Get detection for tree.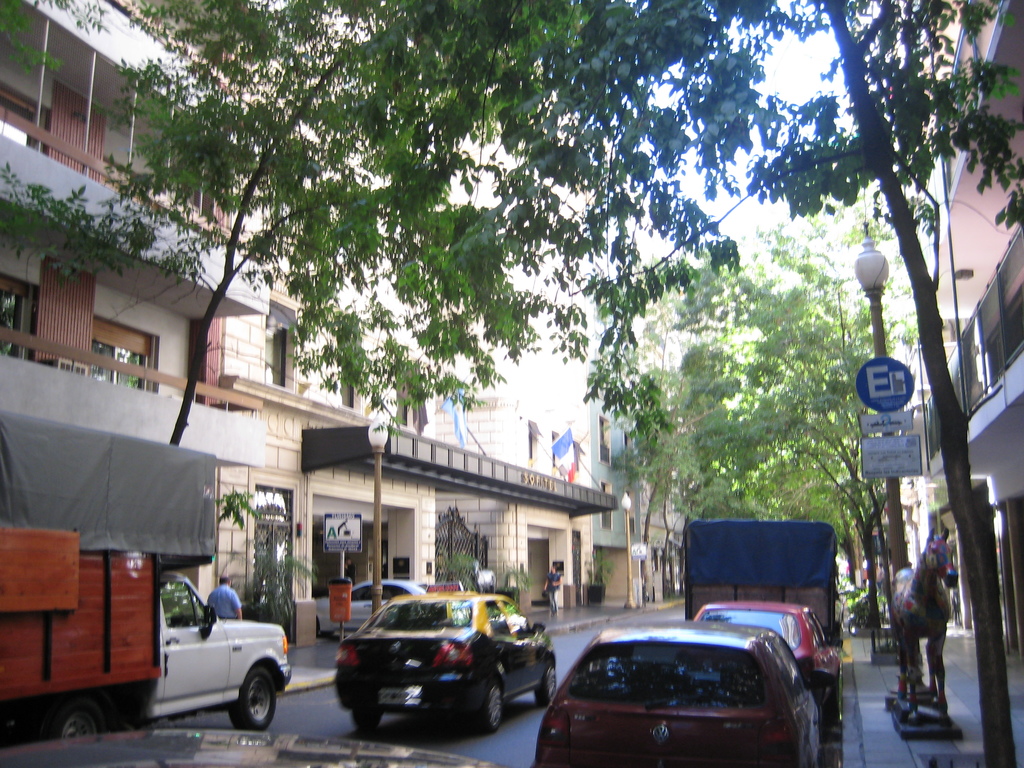
Detection: 0 0 544 445.
